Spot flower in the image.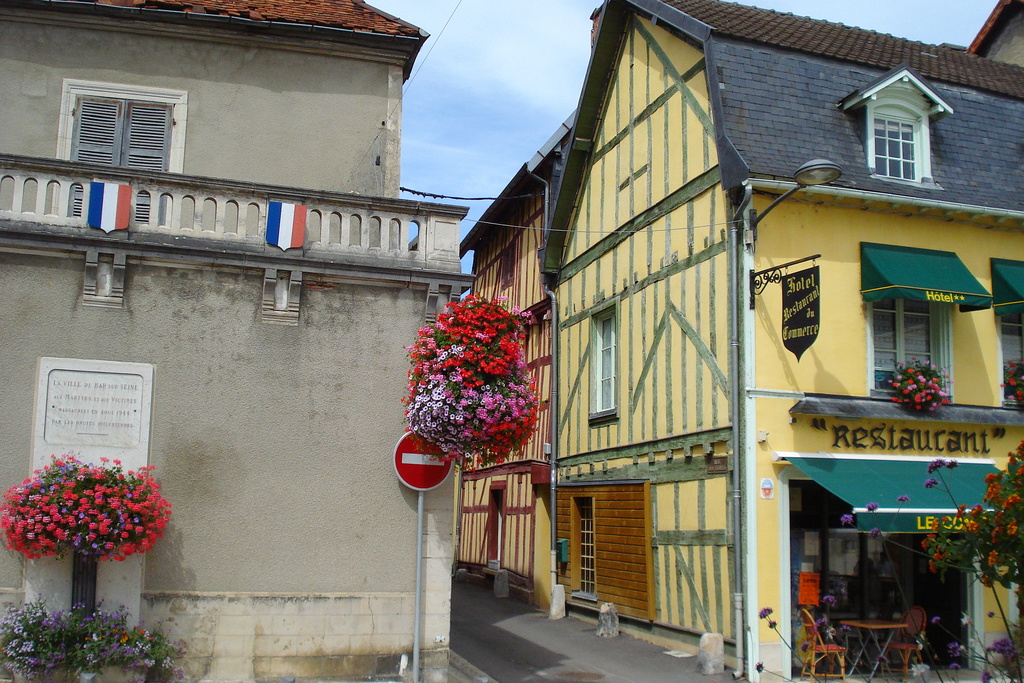
flower found at 982:478:1006:503.
